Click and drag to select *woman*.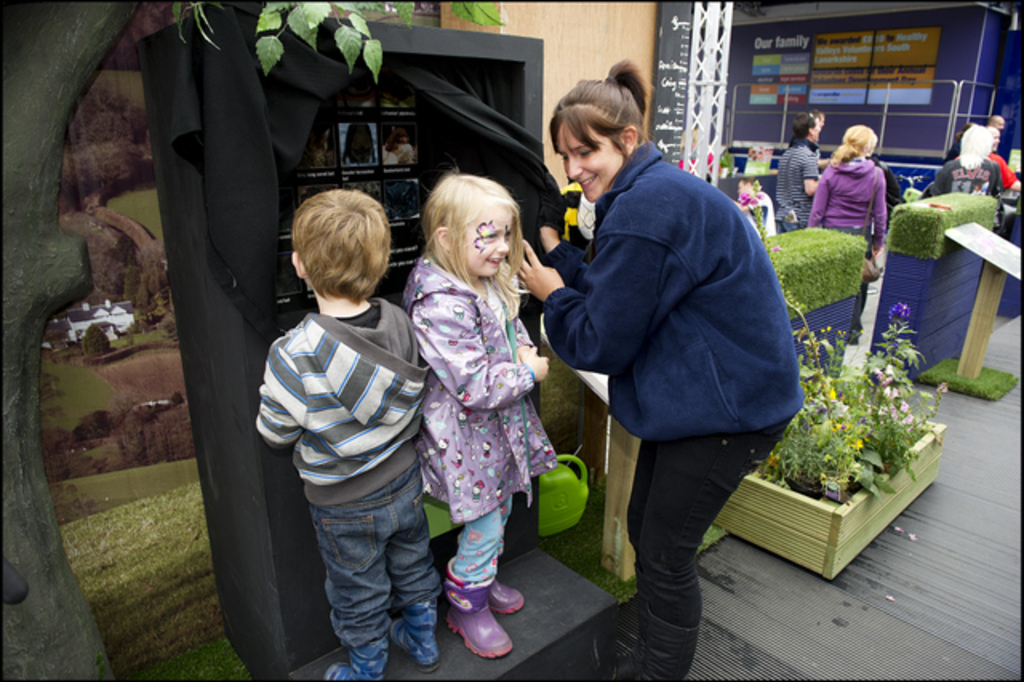
Selection: 541, 75, 821, 656.
